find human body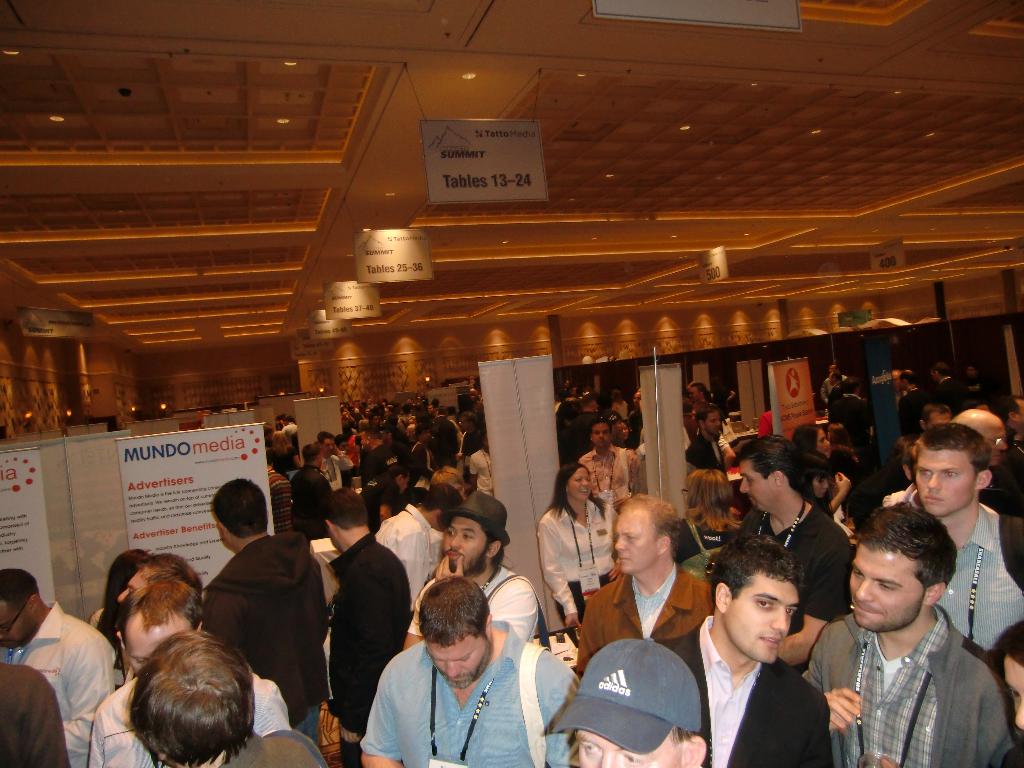
(x1=573, y1=495, x2=714, y2=677)
